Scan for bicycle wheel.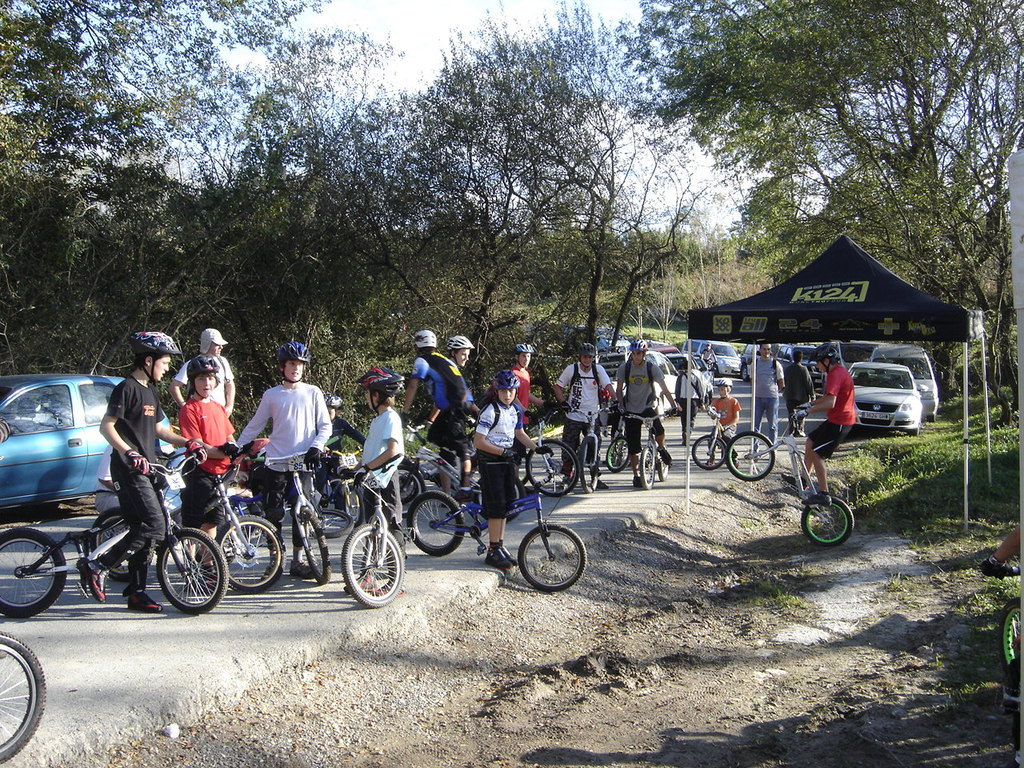
Scan result: 391, 468, 426, 522.
